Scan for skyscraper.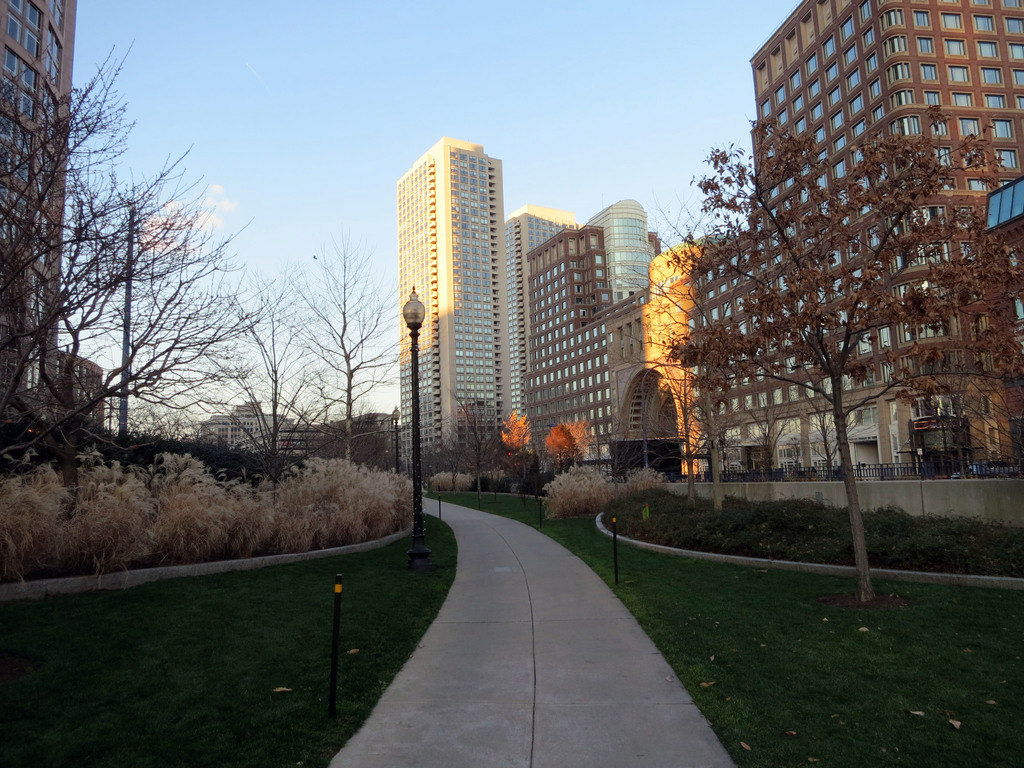
Scan result: 391,126,516,459.
